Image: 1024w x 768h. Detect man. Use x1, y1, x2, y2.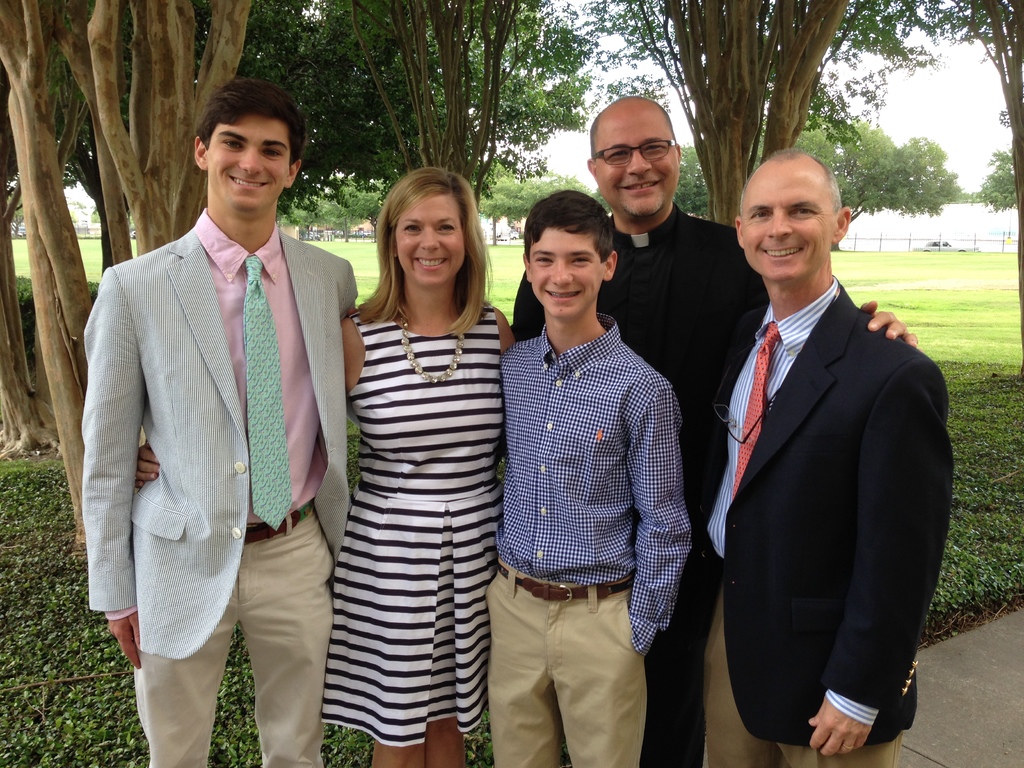
506, 93, 927, 767.
